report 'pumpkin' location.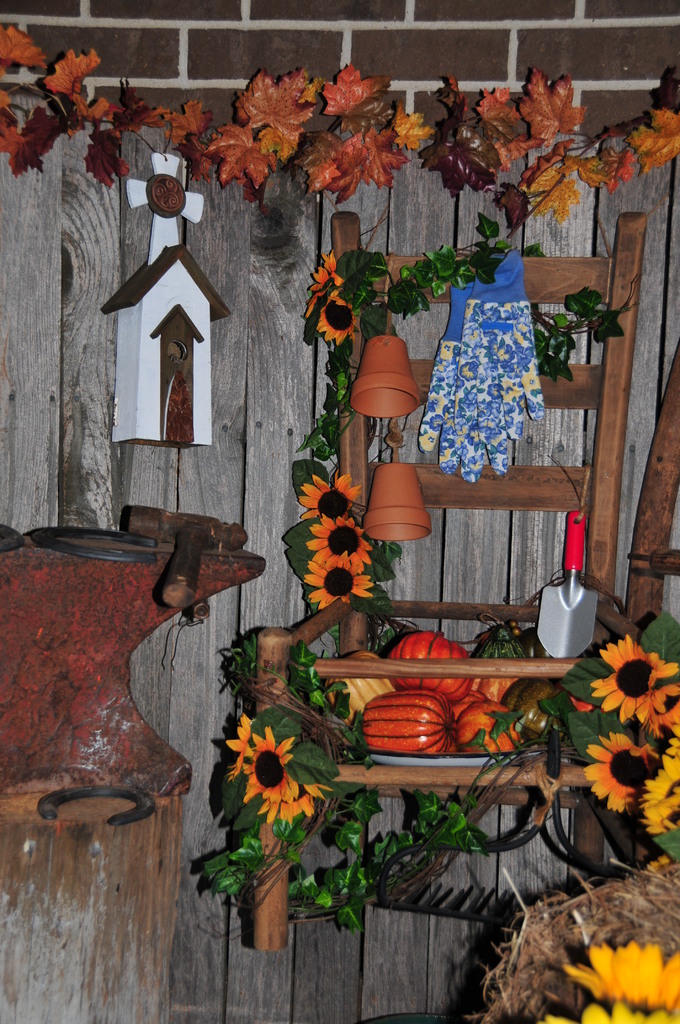
Report: 326, 648, 396, 732.
